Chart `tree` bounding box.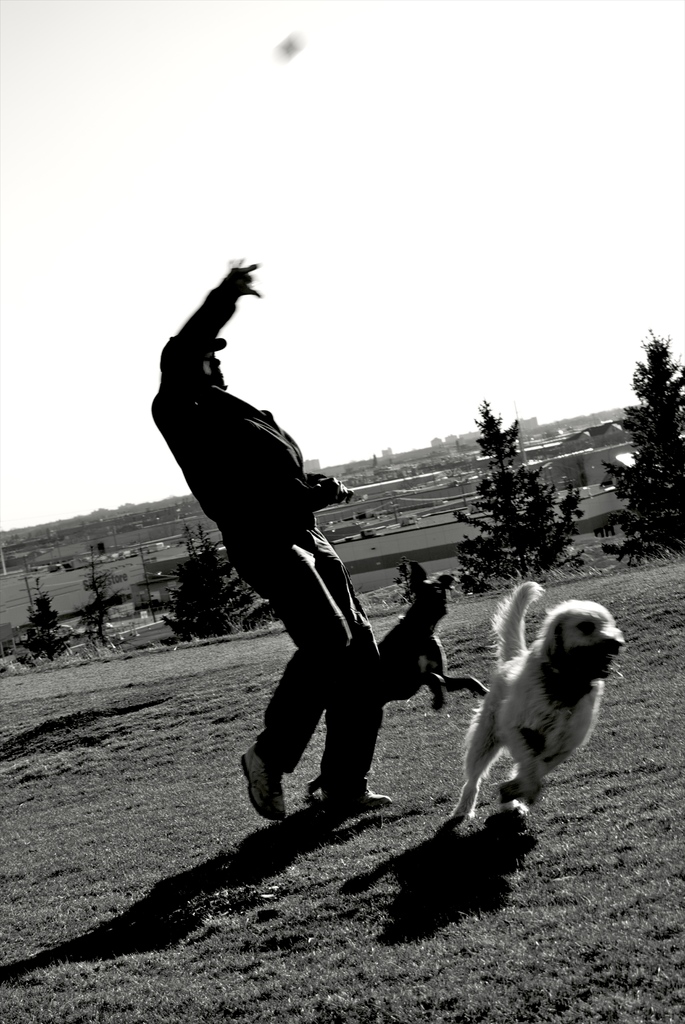
Charted: bbox=[466, 389, 584, 593].
